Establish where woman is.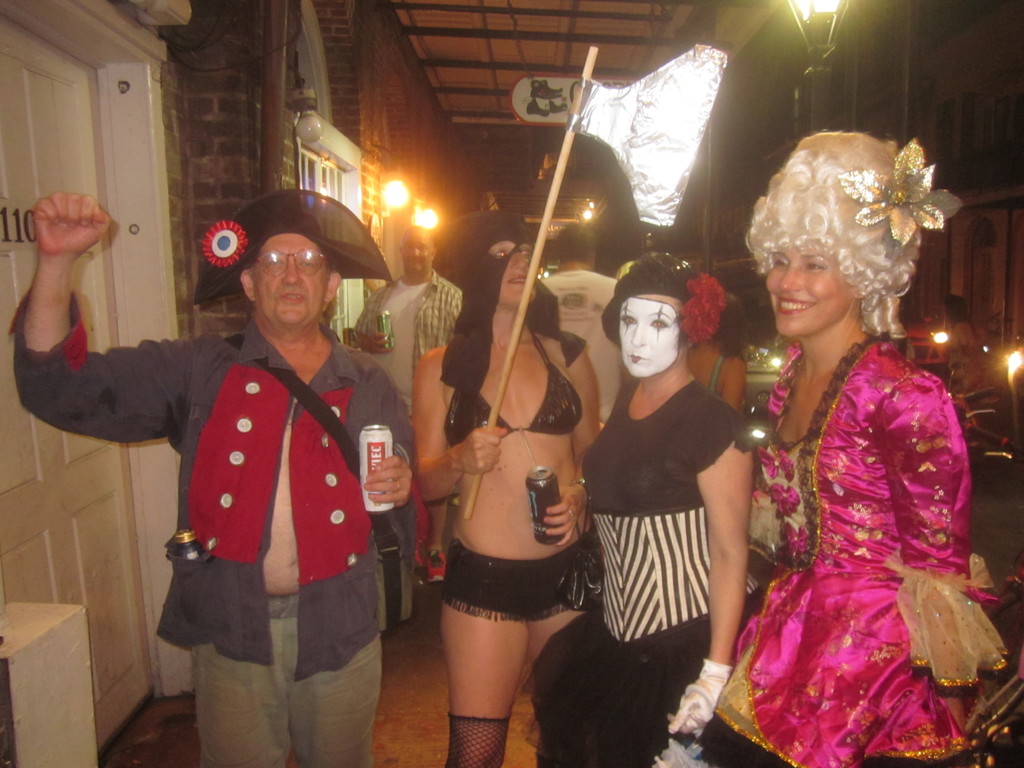
Established at {"x1": 525, "y1": 252, "x2": 755, "y2": 767}.
